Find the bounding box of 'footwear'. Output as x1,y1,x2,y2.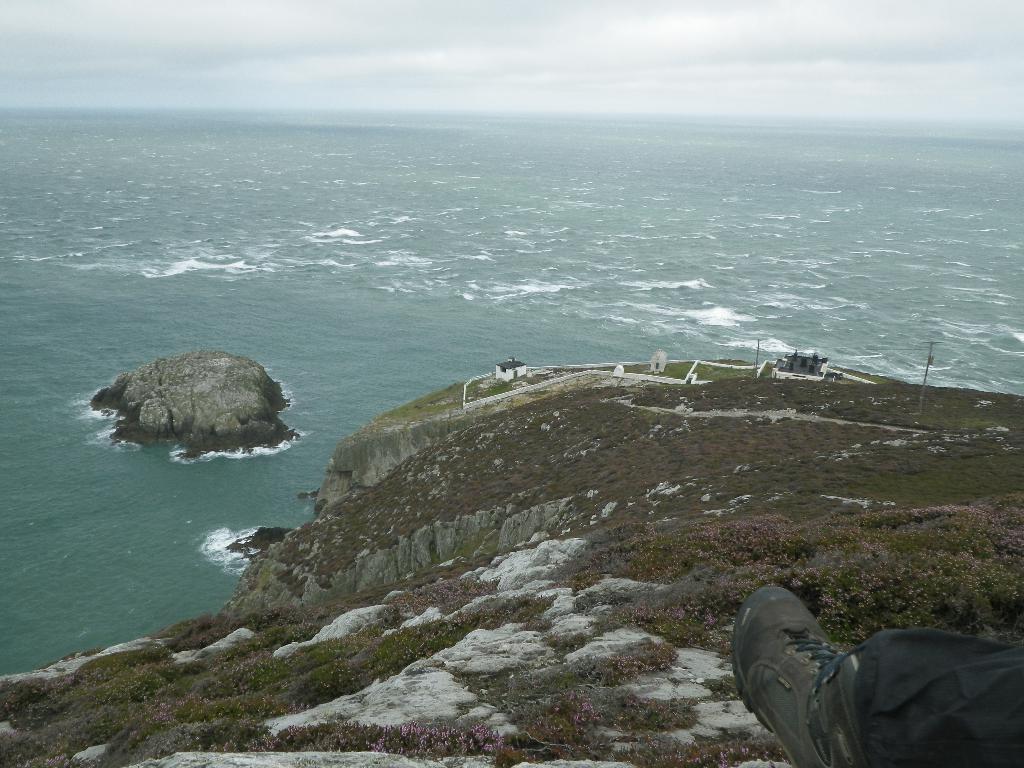
732,585,852,767.
